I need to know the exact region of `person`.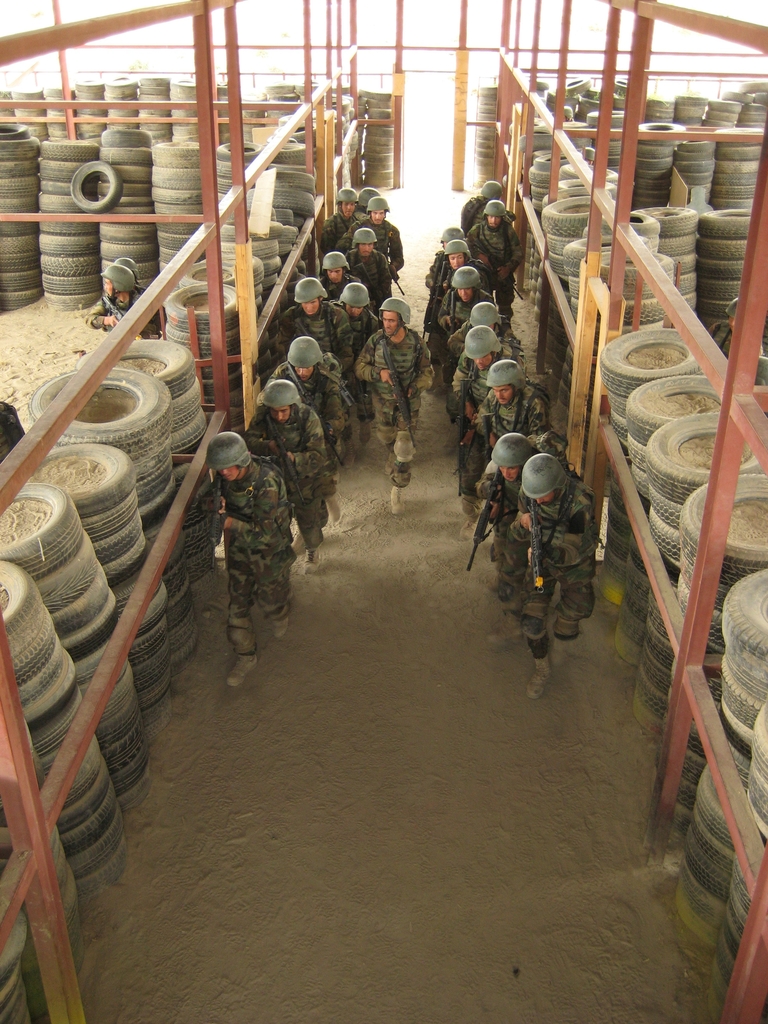
Region: {"x1": 512, "y1": 413, "x2": 605, "y2": 718}.
